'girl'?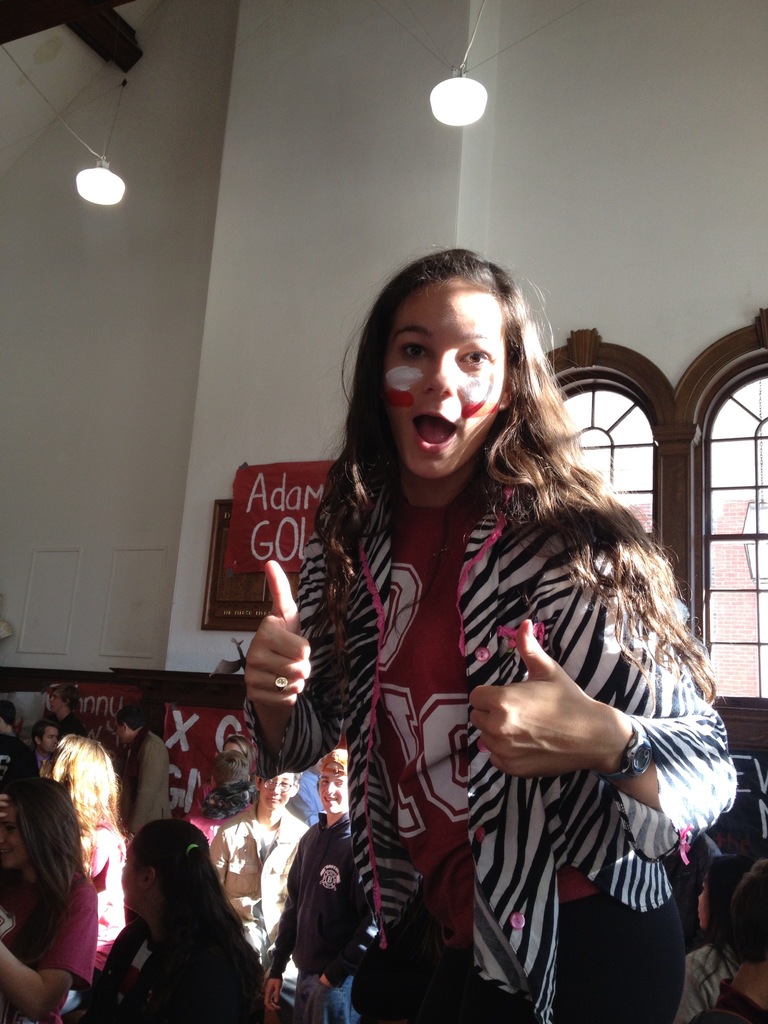
0 772 99 1023
